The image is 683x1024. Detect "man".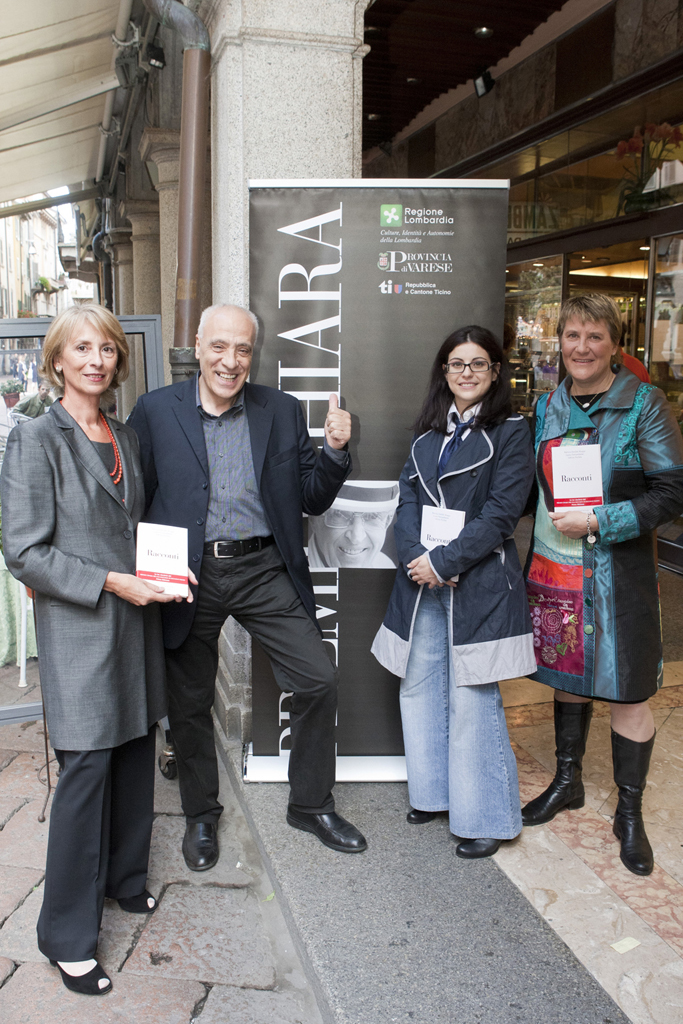
Detection: [121,297,334,877].
